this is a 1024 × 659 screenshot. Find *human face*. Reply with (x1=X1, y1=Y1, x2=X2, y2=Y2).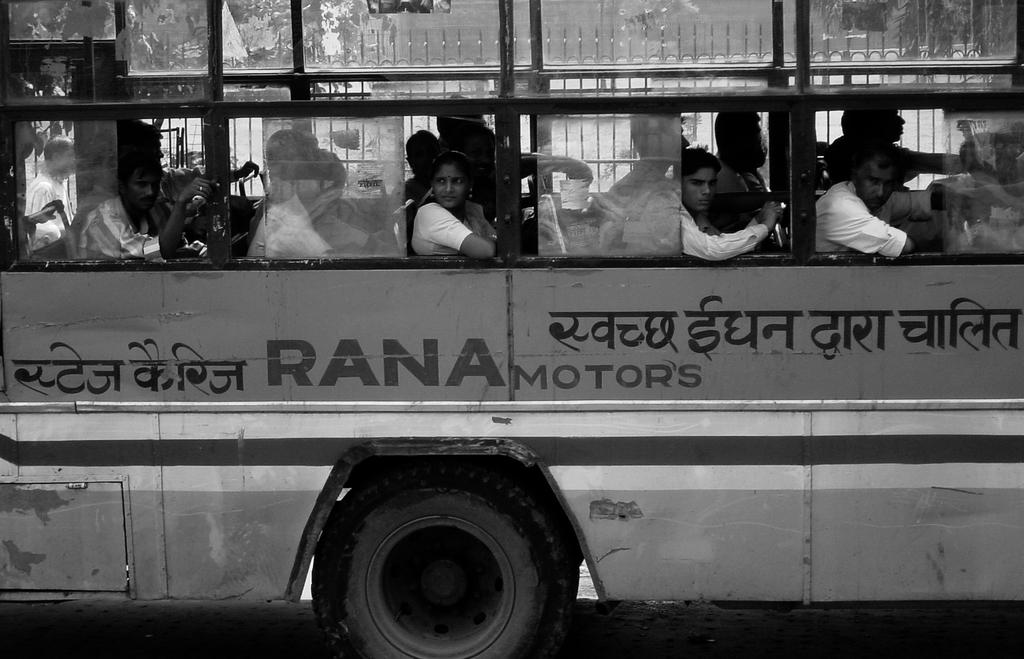
(x1=662, y1=127, x2=689, y2=155).
